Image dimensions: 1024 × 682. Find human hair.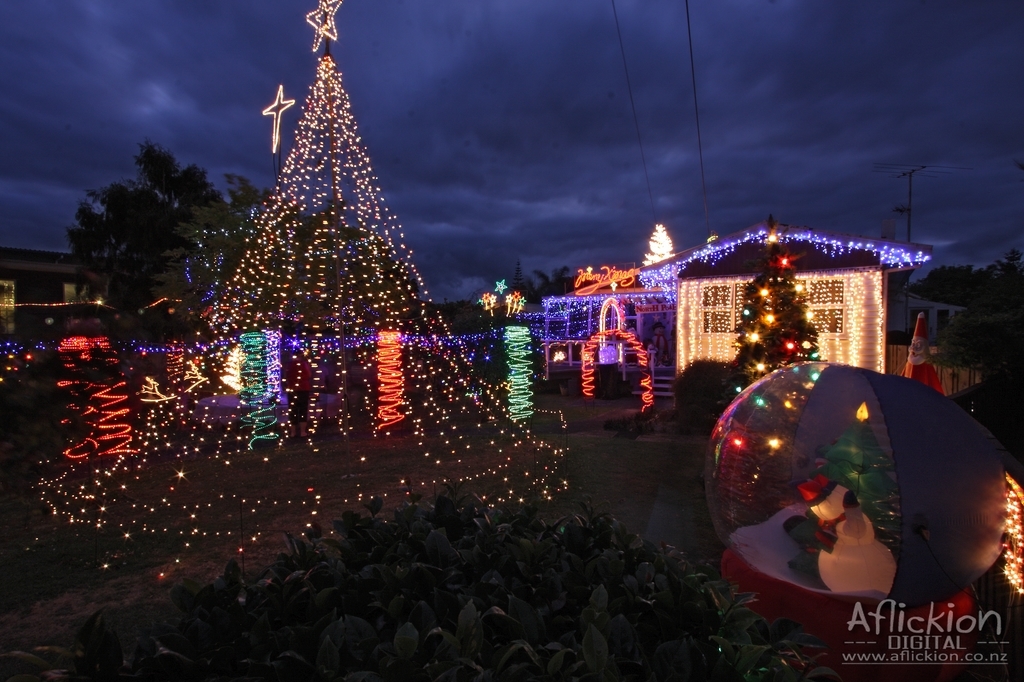
653:321:667:333.
